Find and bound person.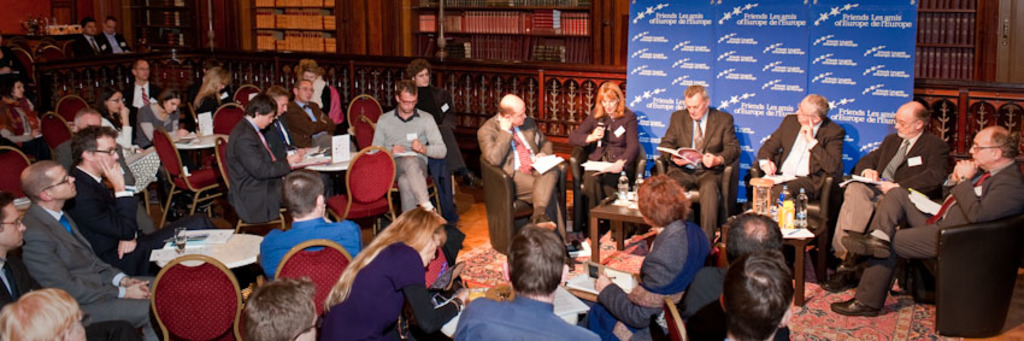
Bound: l=370, t=80, r=451, b=227.
